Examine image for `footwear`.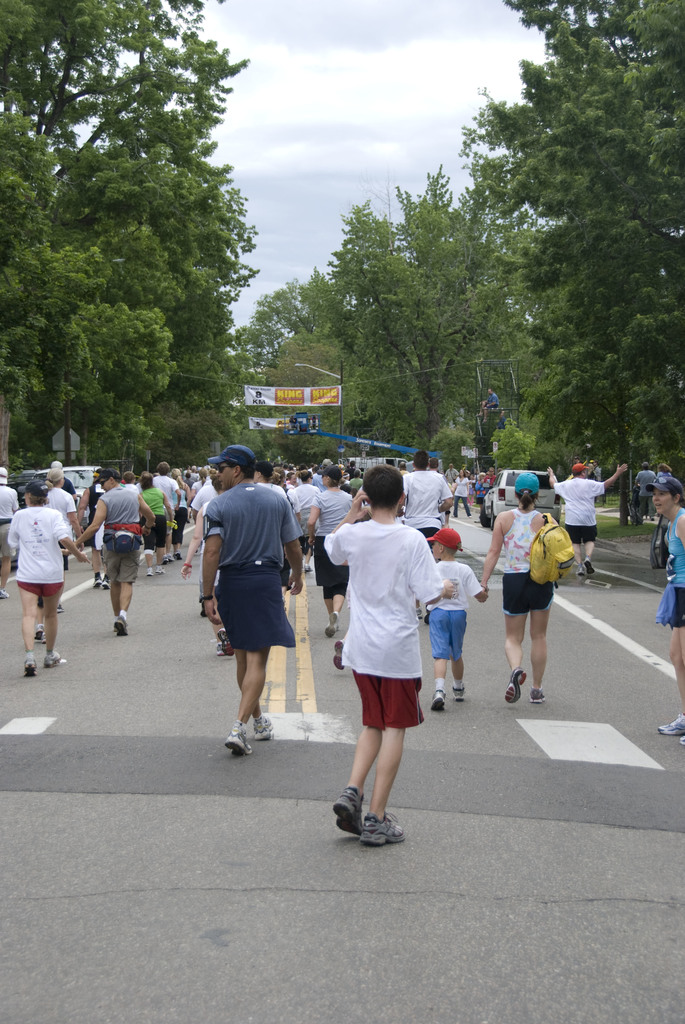
Examination result: box=[42, 653, 61, 667].
